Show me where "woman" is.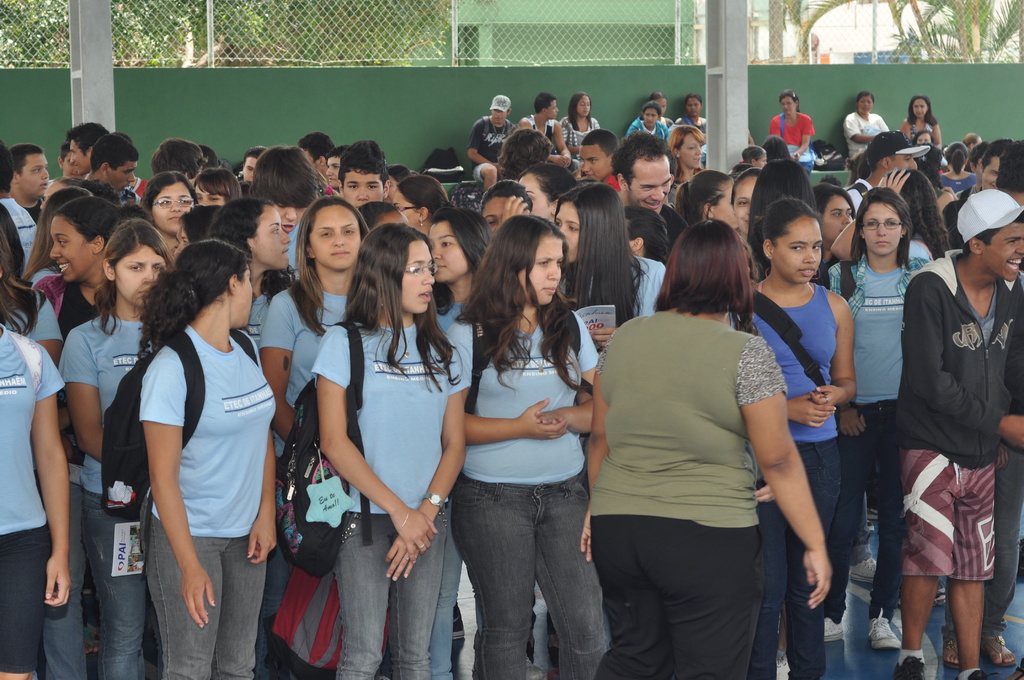
"woman" is at 738:196:855:674.
